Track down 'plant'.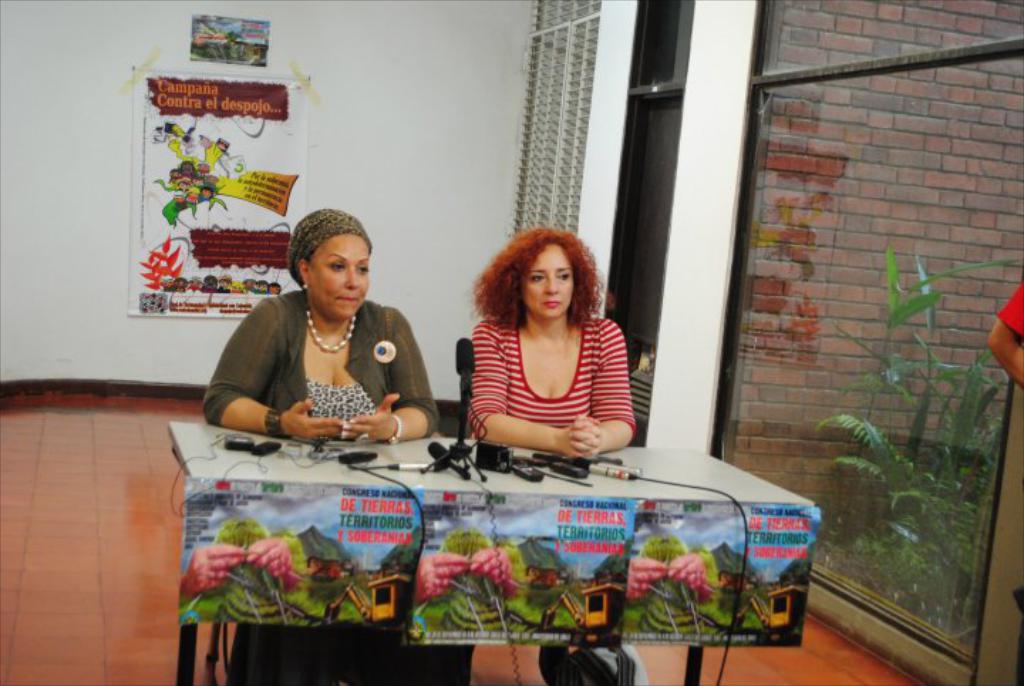
Tracked to <box>138,231,188,292</box>.
